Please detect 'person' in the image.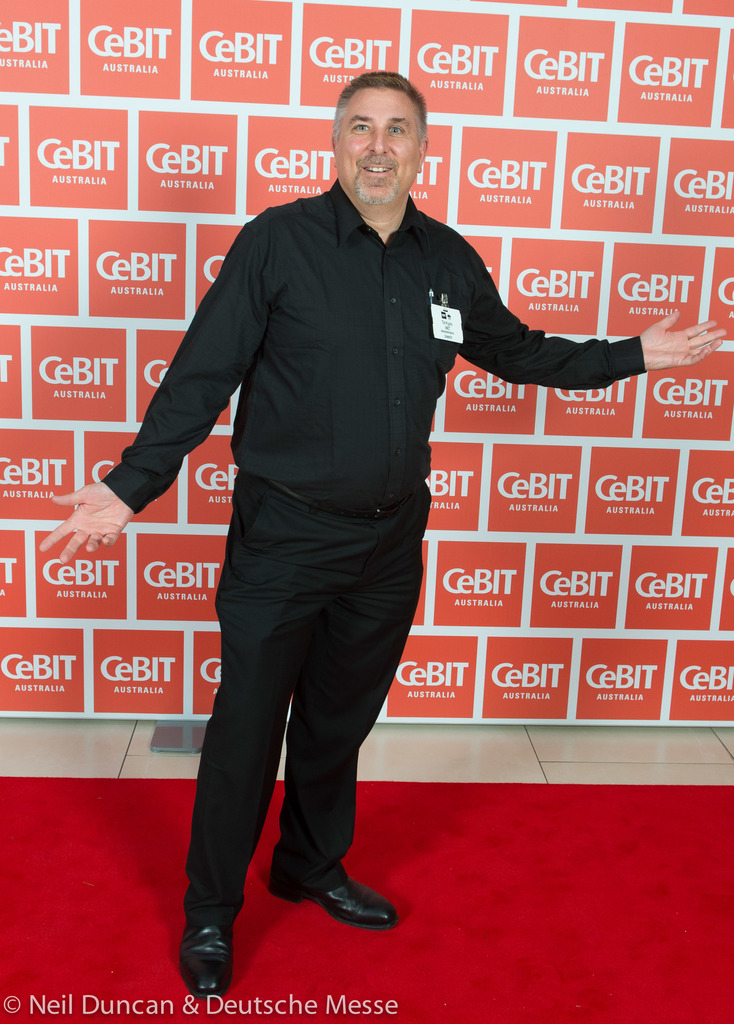
[x1=38, y1=76, x2=728, y2=1001].
